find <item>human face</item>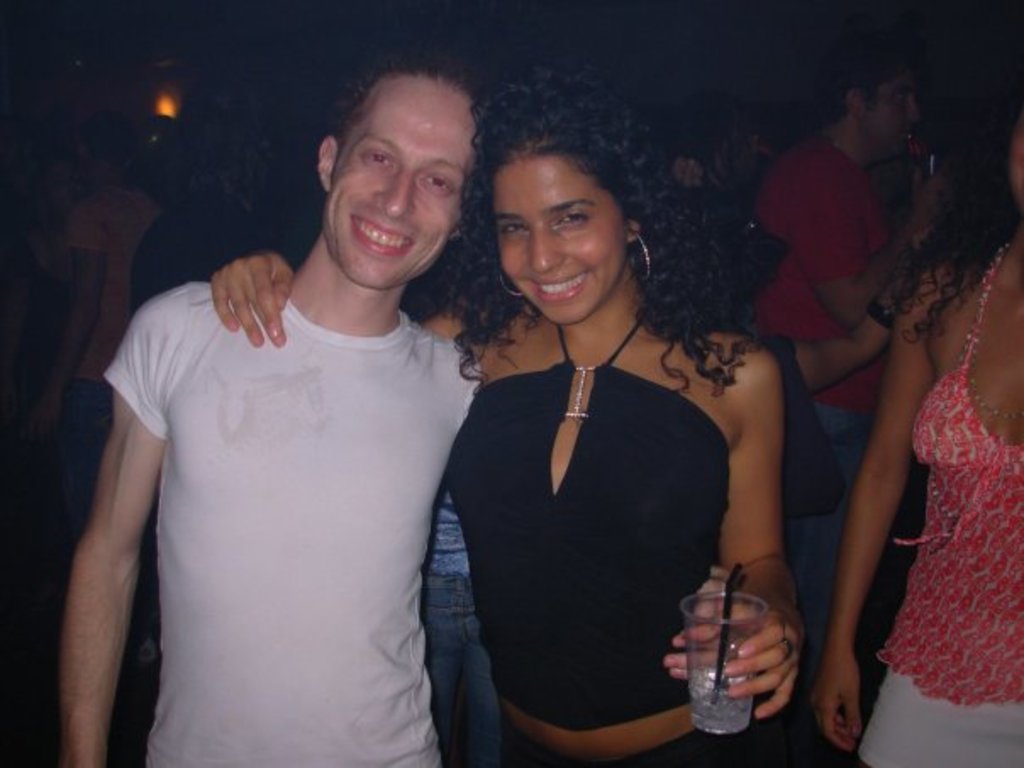
box=[861, 66, 924, 156]
